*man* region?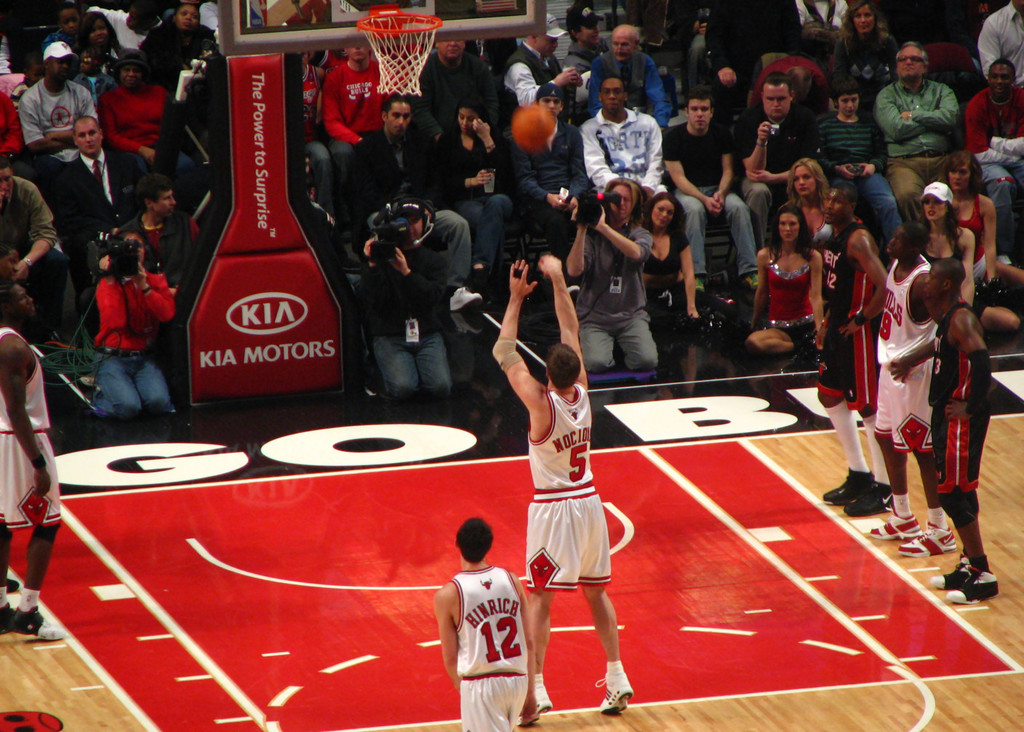
bbox=[672, 94, 759, 298]
